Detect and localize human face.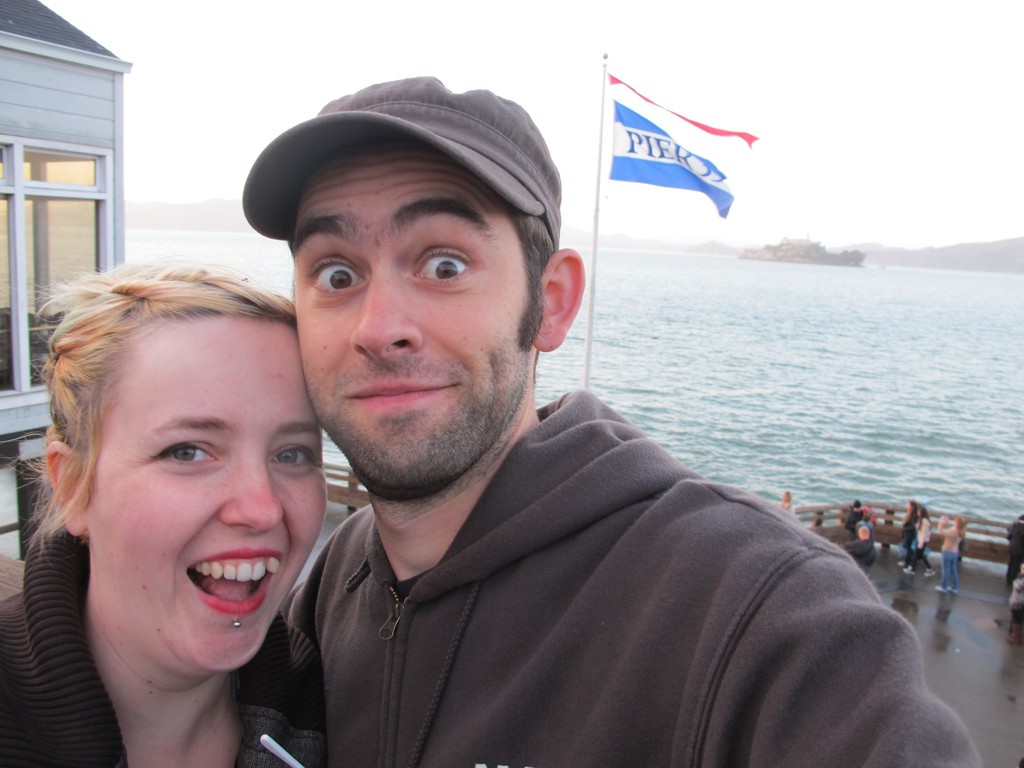
Localized at bbox(75, 315, 324, 676).
